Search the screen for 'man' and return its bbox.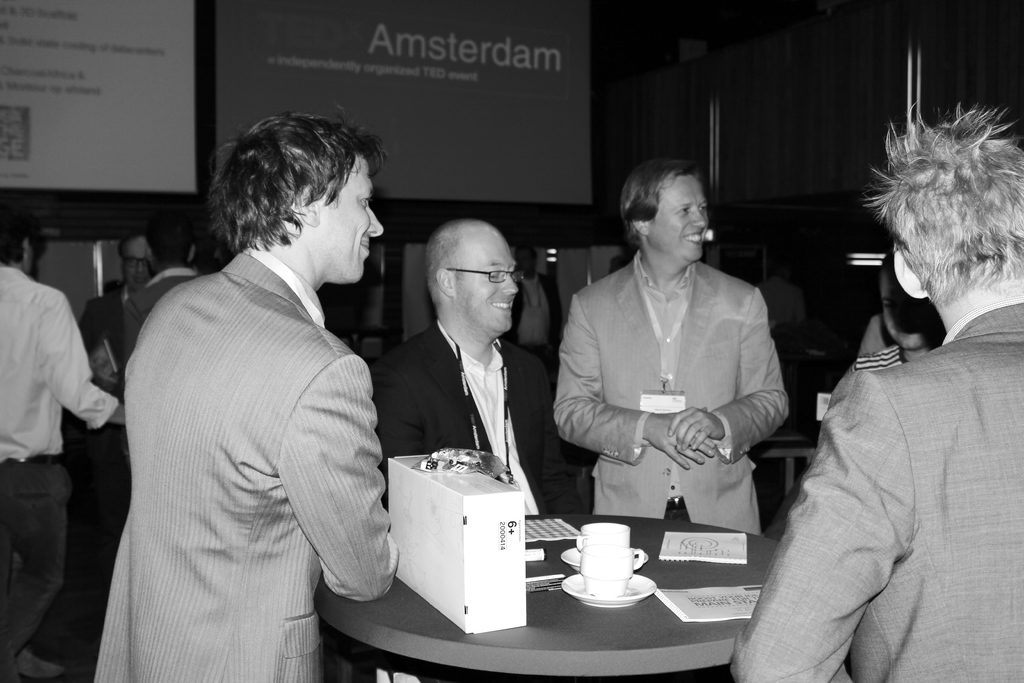
Found: select_region(551, 158, 792, 539).
